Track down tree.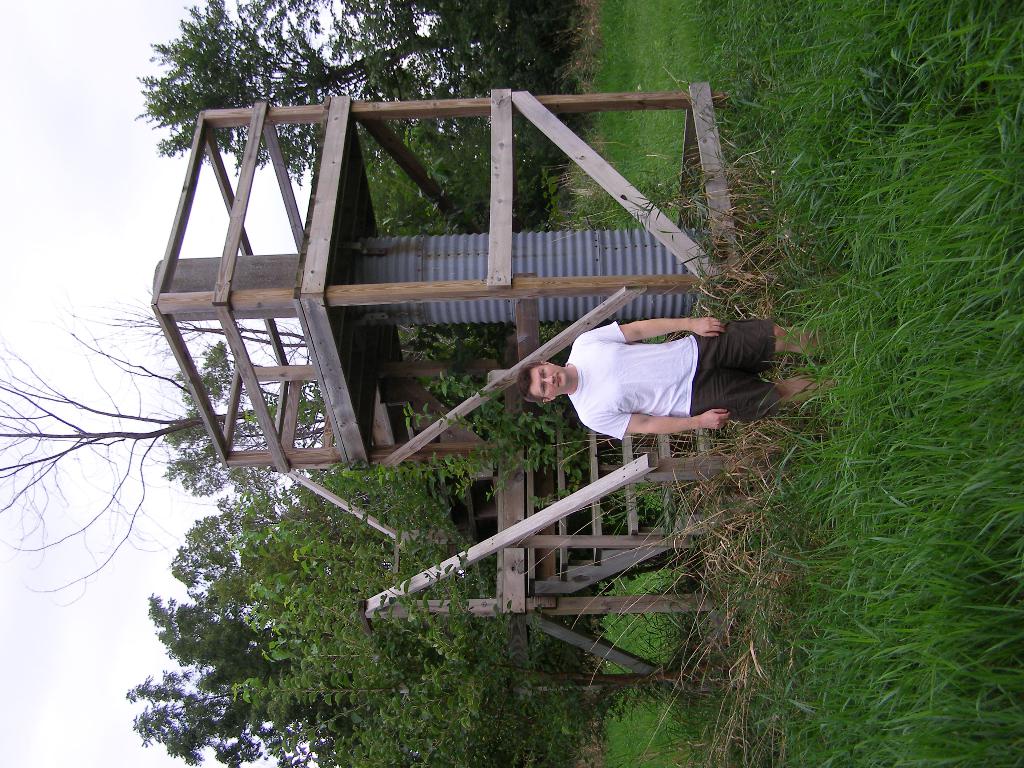
Tracked to crop(217, 439, 719, 767).
